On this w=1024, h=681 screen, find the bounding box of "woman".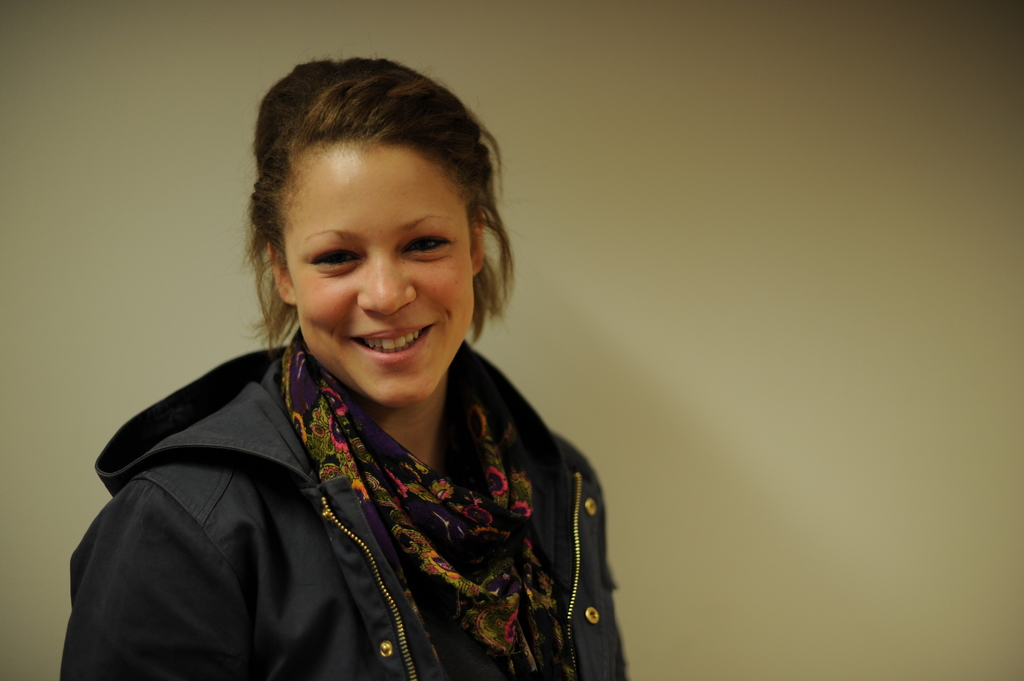
Bounding box: bbox(67, 52, 666, 680).
